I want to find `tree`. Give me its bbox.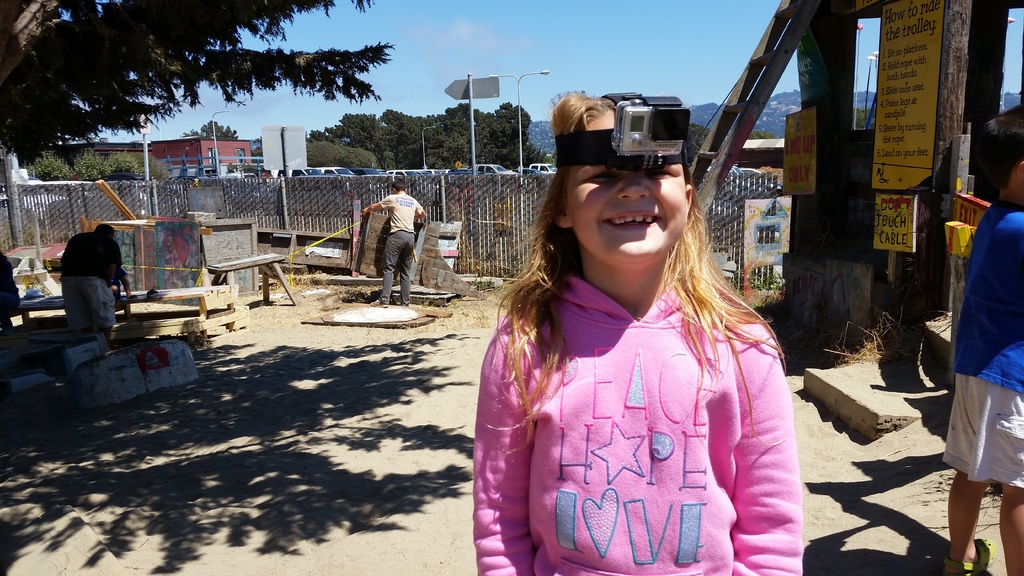
(301, 140, 378, 168).
